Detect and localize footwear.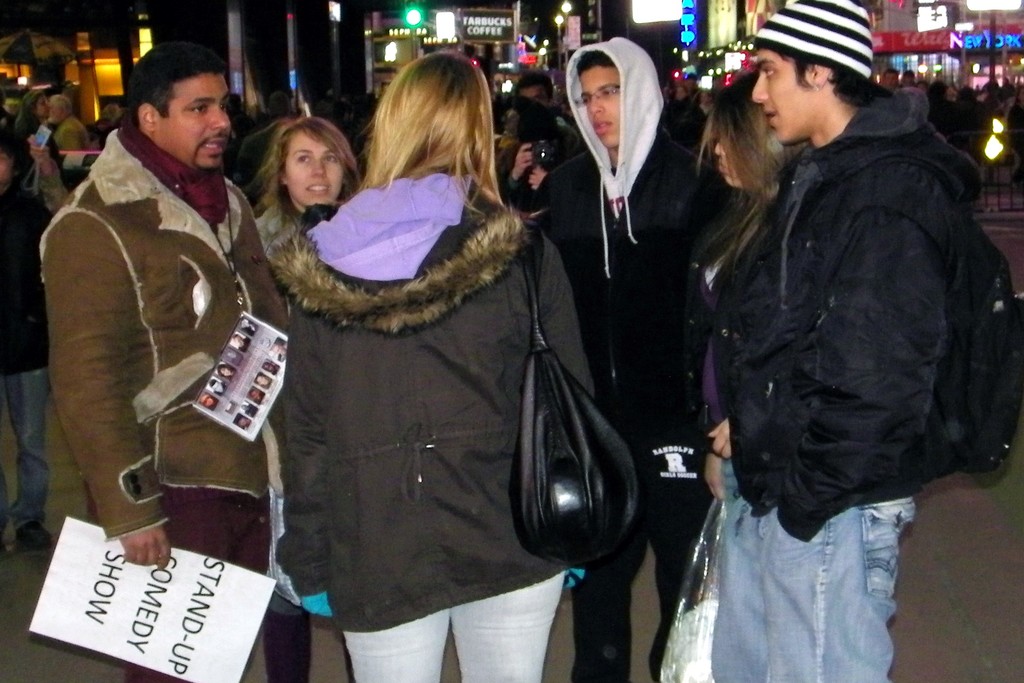
Localized at rect(13, 515, 54, 548).
